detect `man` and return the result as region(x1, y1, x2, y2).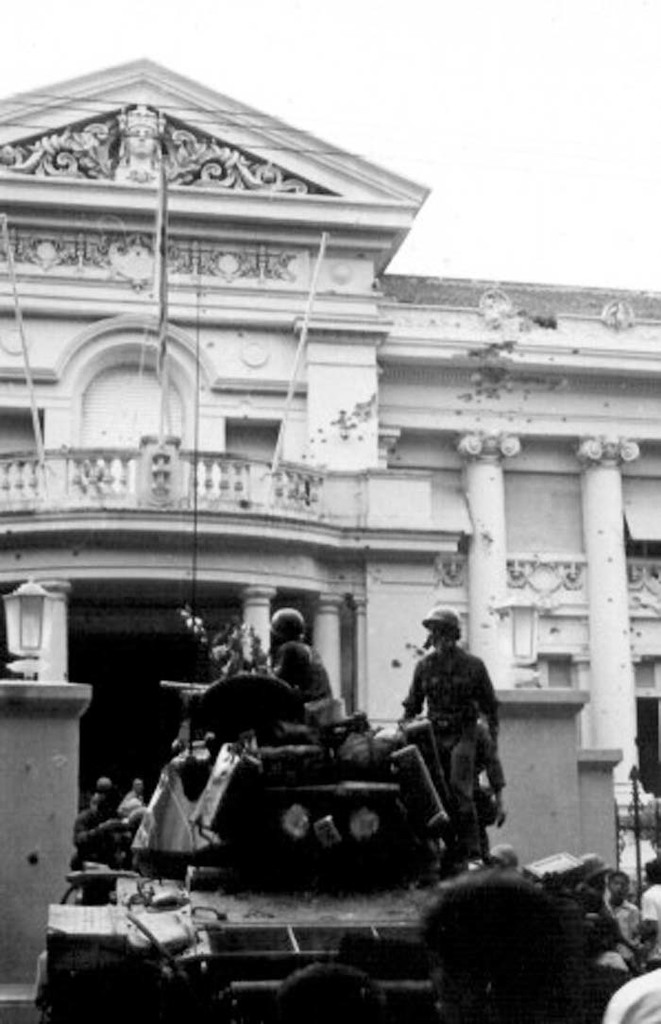
region(270, 606, 334, 705).
